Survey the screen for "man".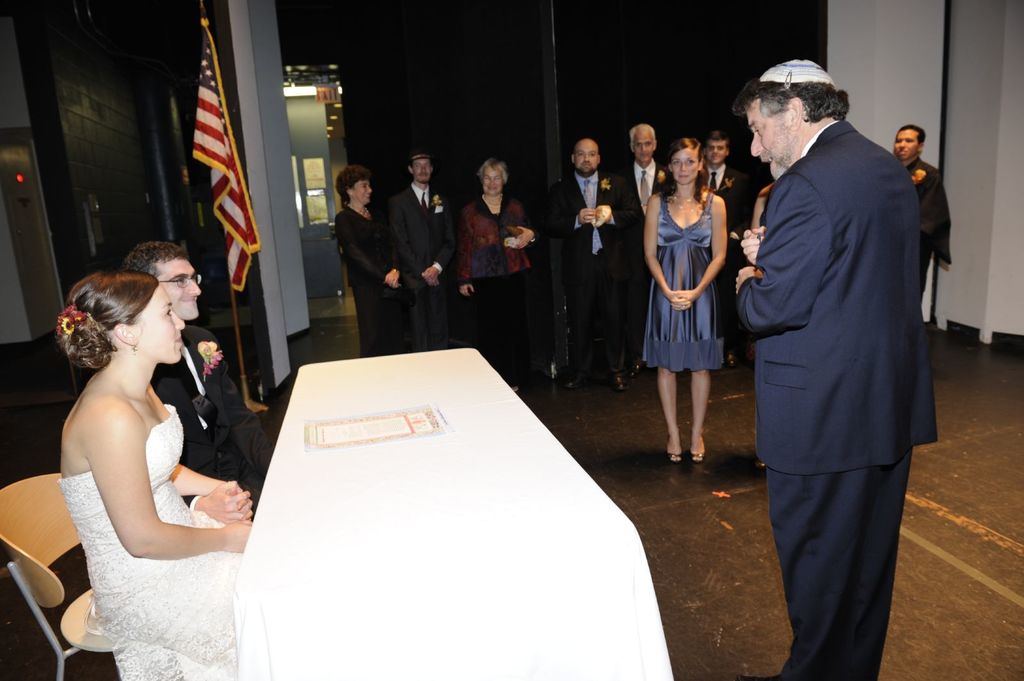
Survey found: x1=890 y1=125 x2=946 y2=303.
